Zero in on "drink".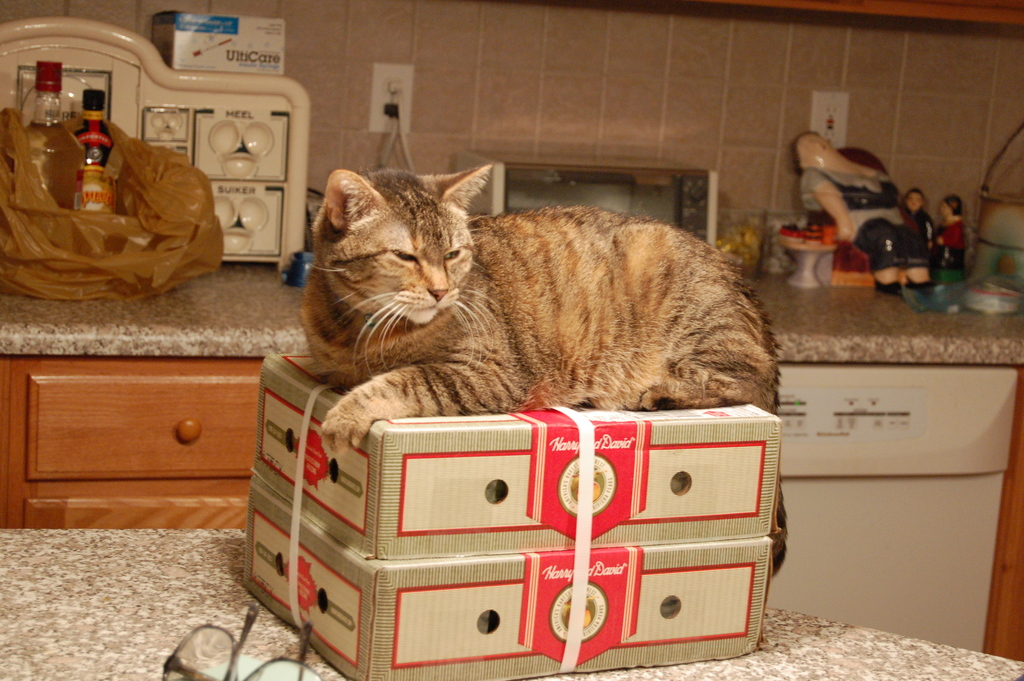
Zeroed in: select_region(23, 61, 83, 209).
